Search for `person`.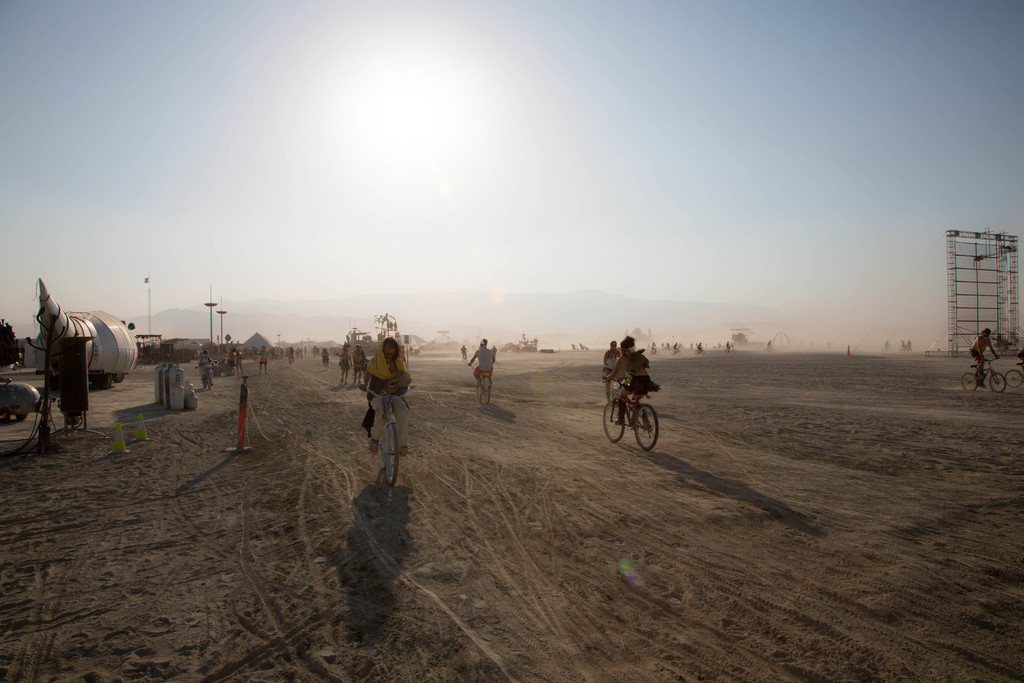
Found at left=323, top=347, right=330, bottom=369.
